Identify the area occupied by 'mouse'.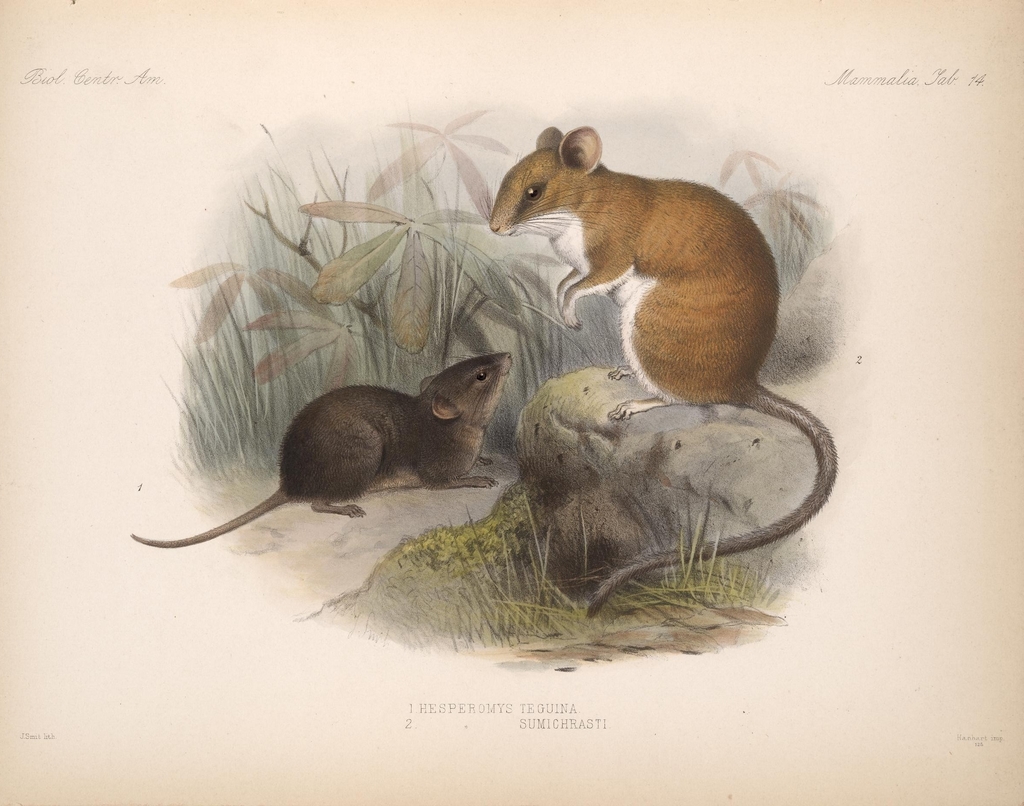
Area: 486 122 841 619.
